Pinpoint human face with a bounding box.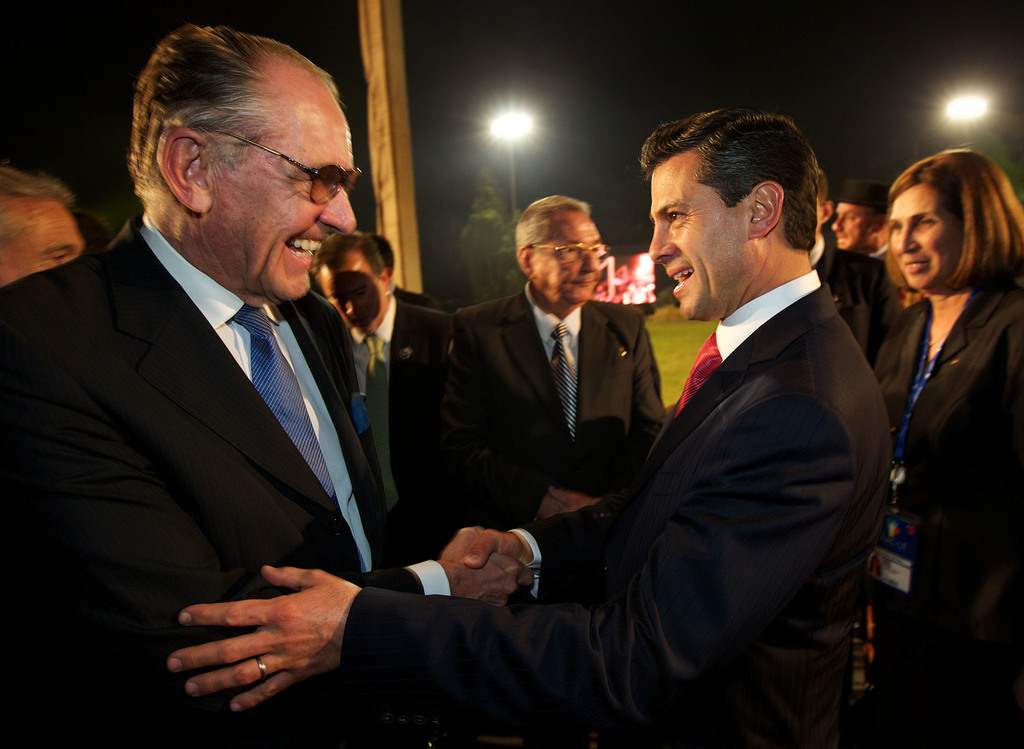
bbox=(536, 221, 605, 302).
